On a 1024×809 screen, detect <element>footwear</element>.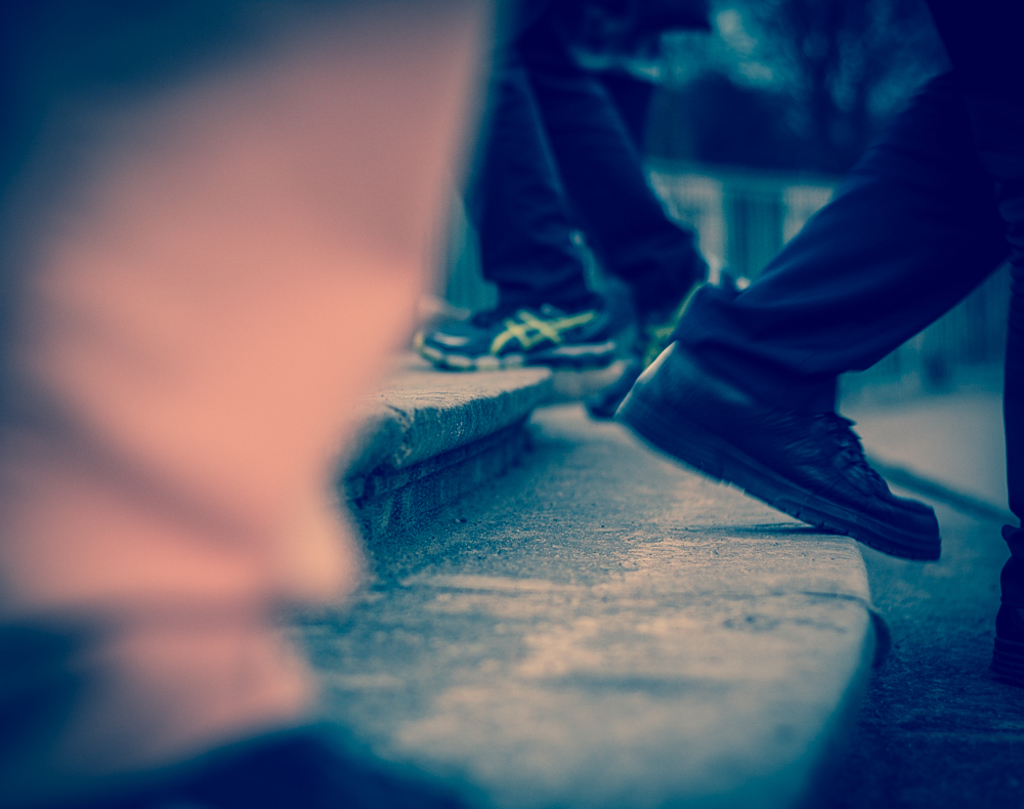
<bbox>605, 331, 948, 565</bbox>.
